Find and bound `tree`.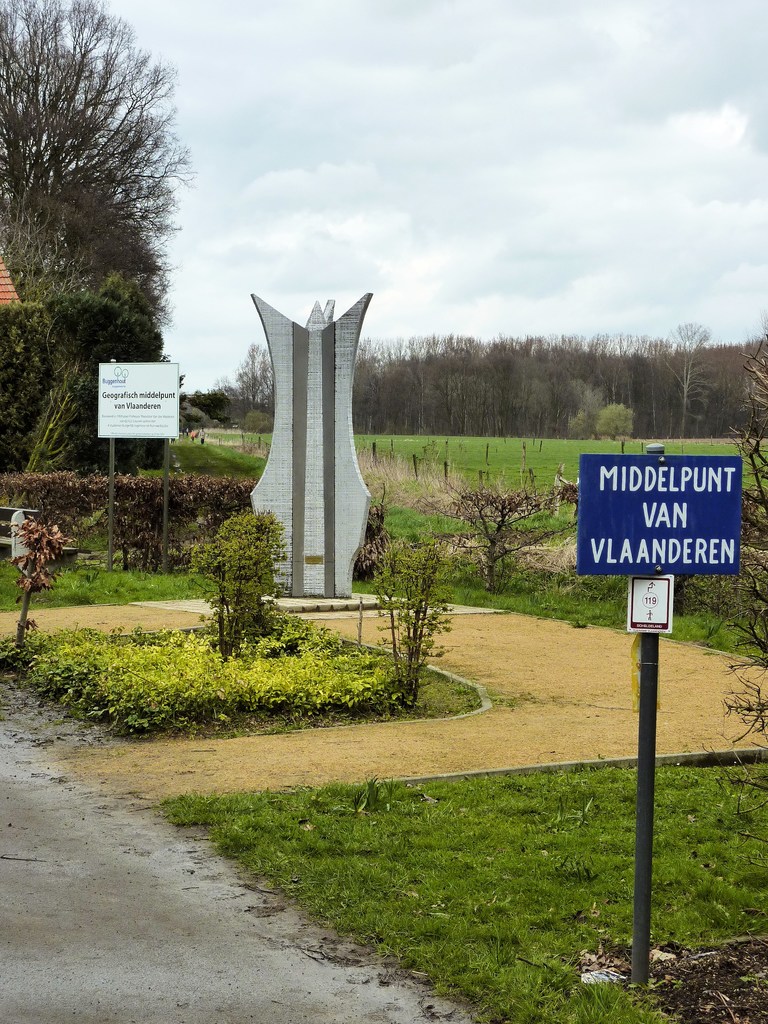
Bound: (15,0,204,460).
